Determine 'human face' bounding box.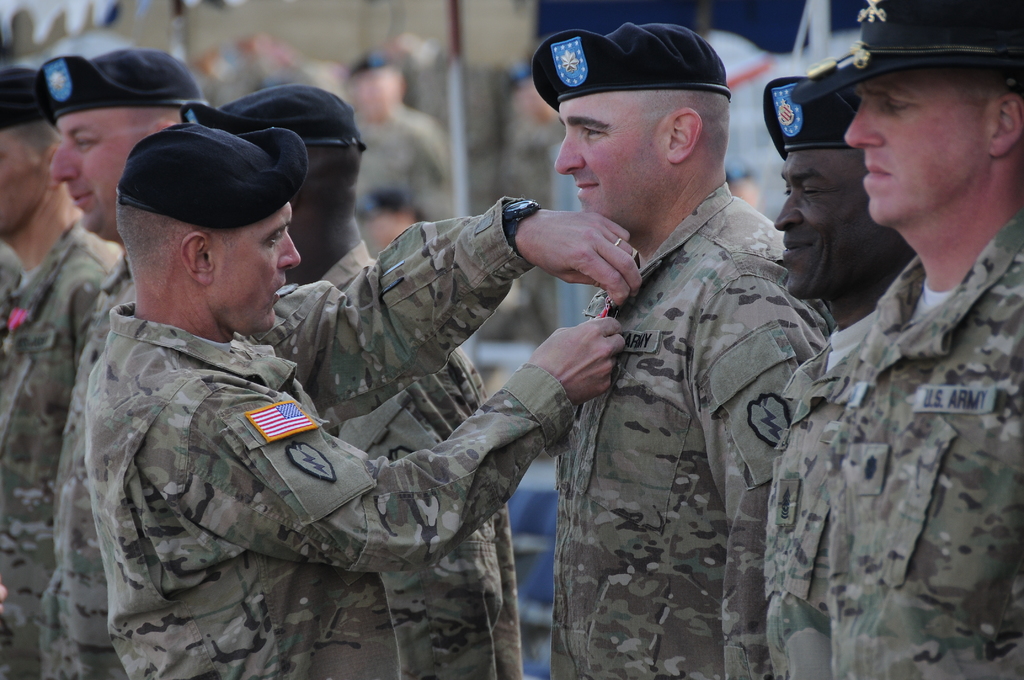
Determined: bbox=[774, 152, 895, 300].
